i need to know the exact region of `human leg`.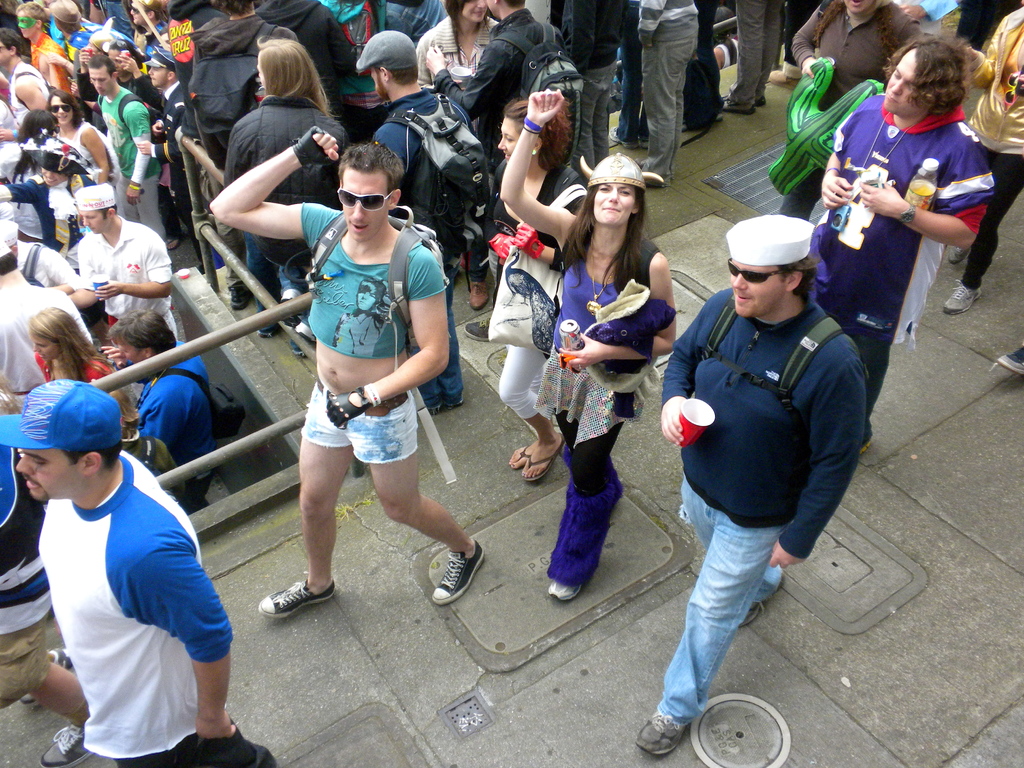
Region: <box>636,511,781,755</box>.
